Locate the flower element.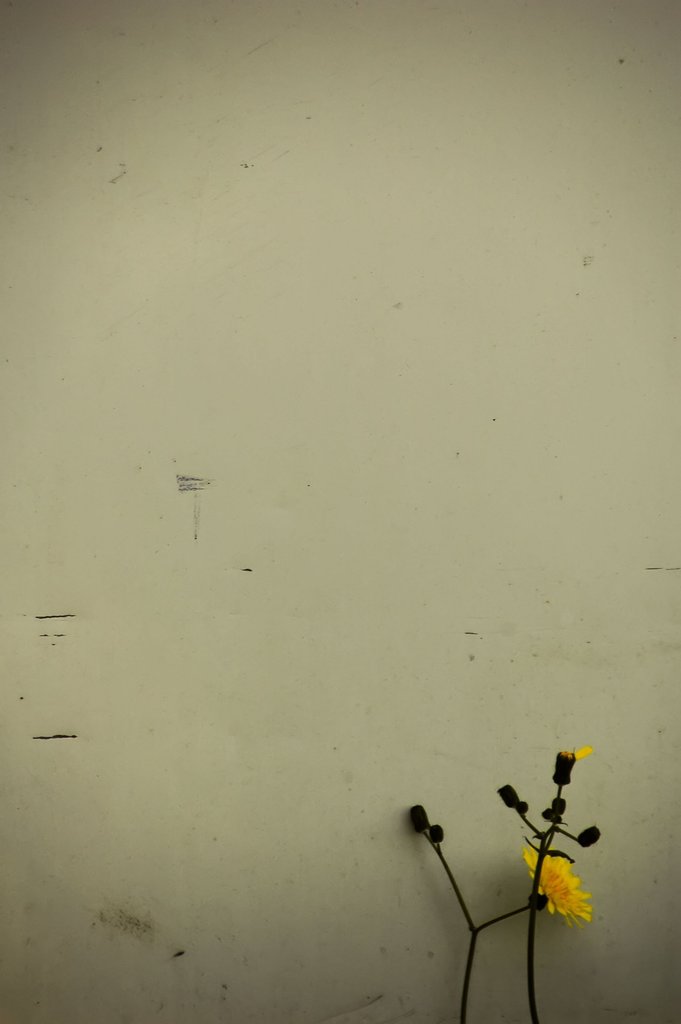
Element bbox: detection(548, 741, 593, 787).
